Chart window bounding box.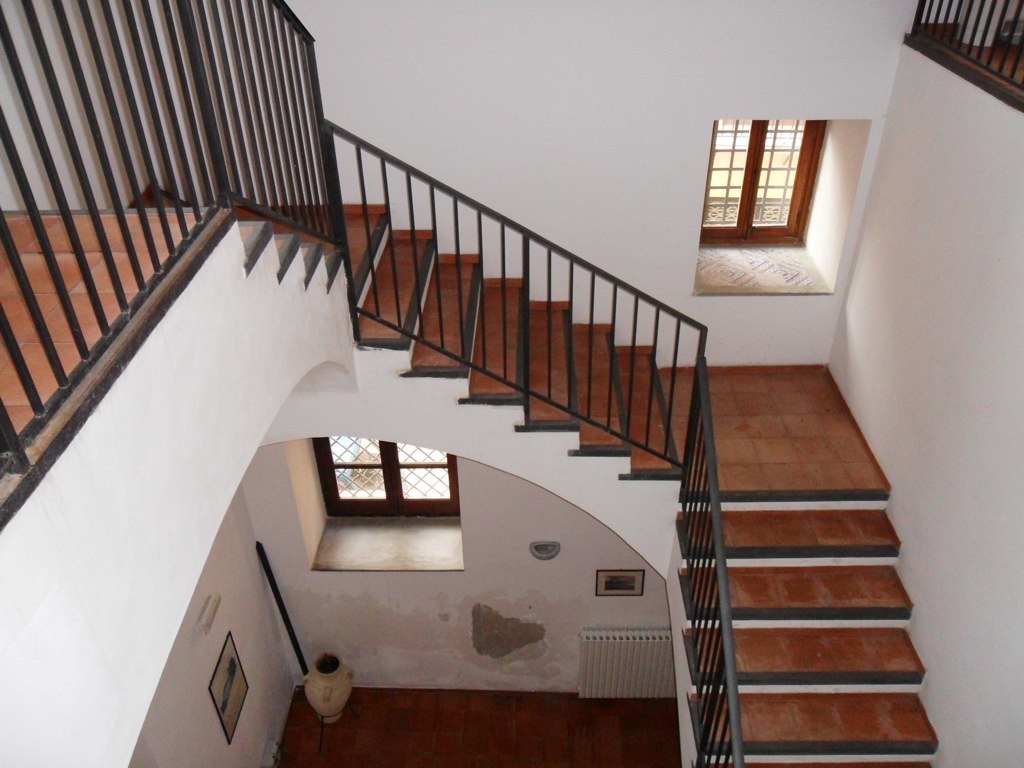
Charted: [left=692, top=117, right=868, bottom=299].
